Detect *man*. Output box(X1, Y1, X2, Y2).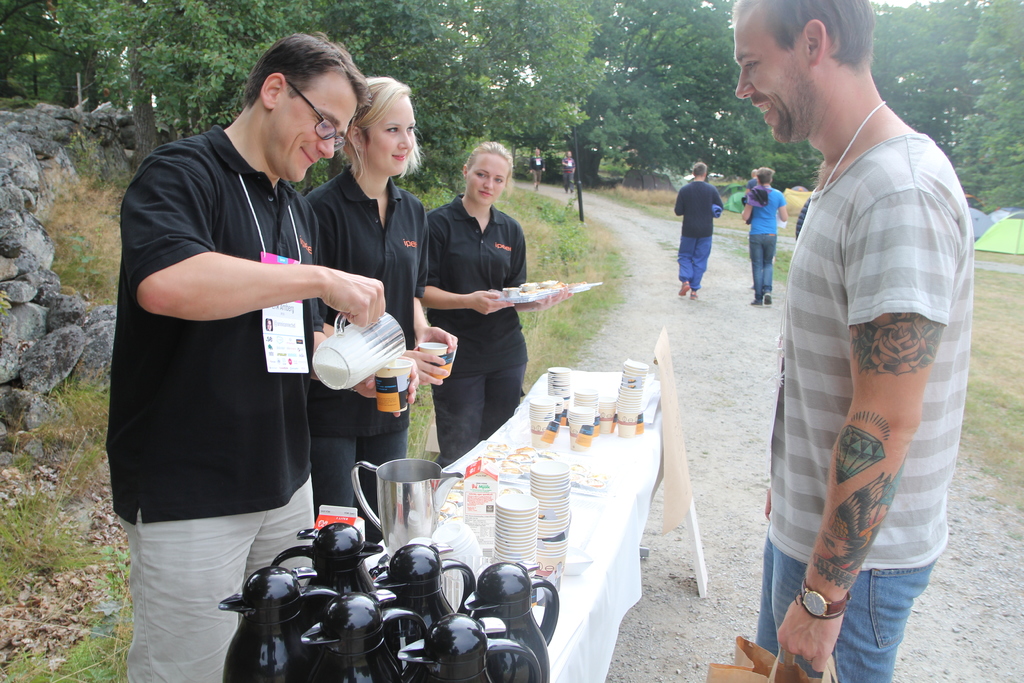
box(115, 32, 420, 682).
